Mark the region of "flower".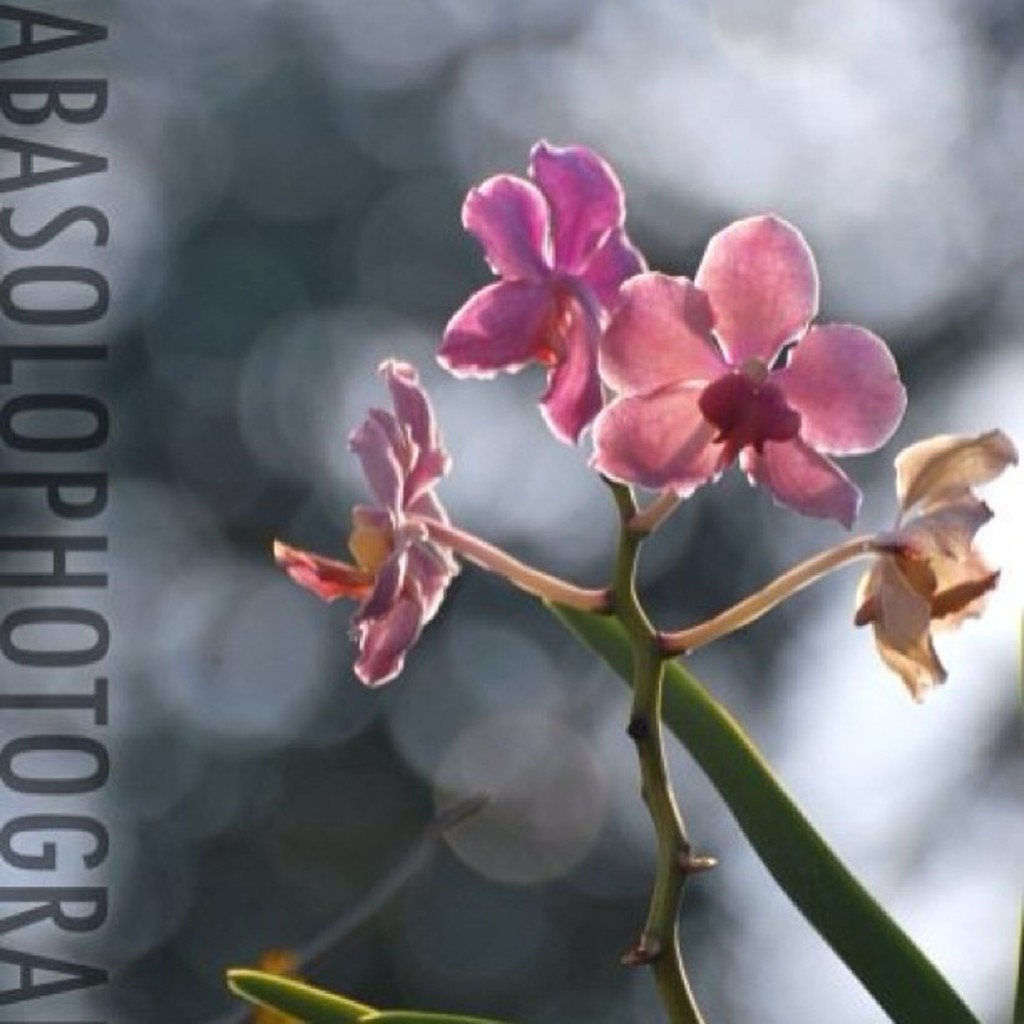
Region: crop(852, 430, 1022, 686).
